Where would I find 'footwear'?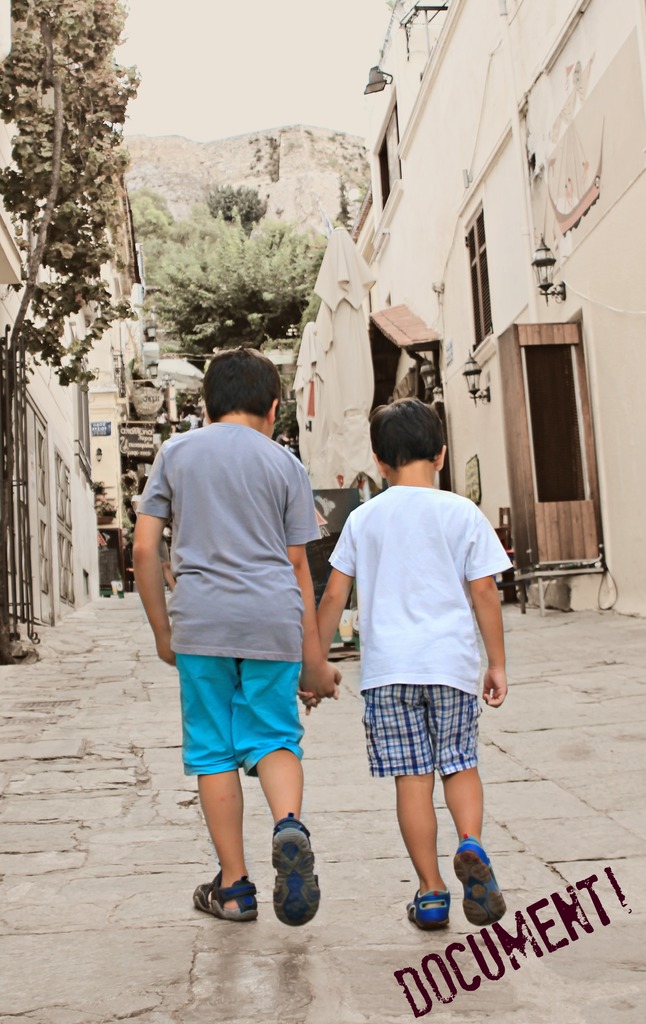
At 453, 829, 508, 929.
